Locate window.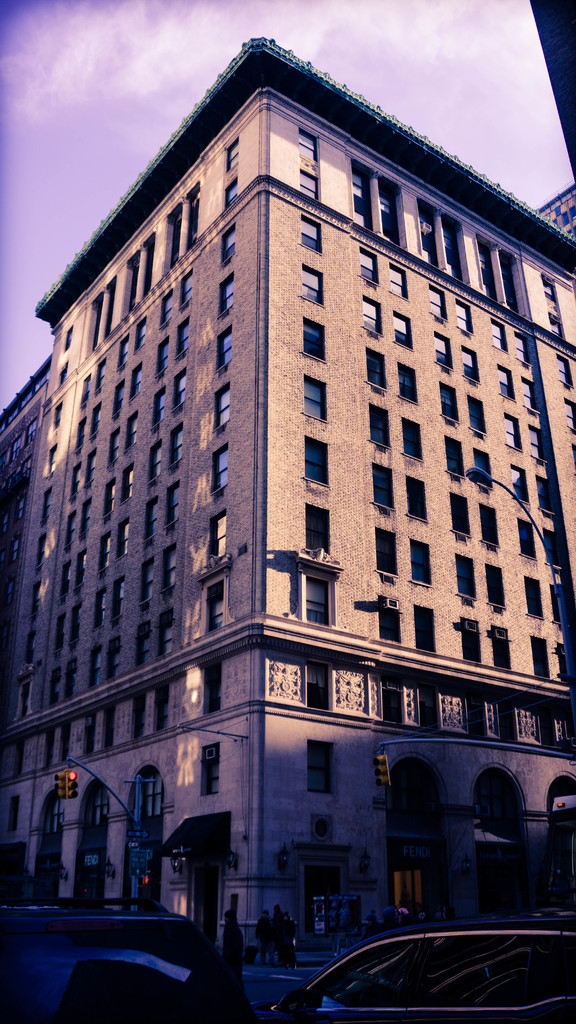
Bounding box: bbox=[74, 546, 88, 588].
